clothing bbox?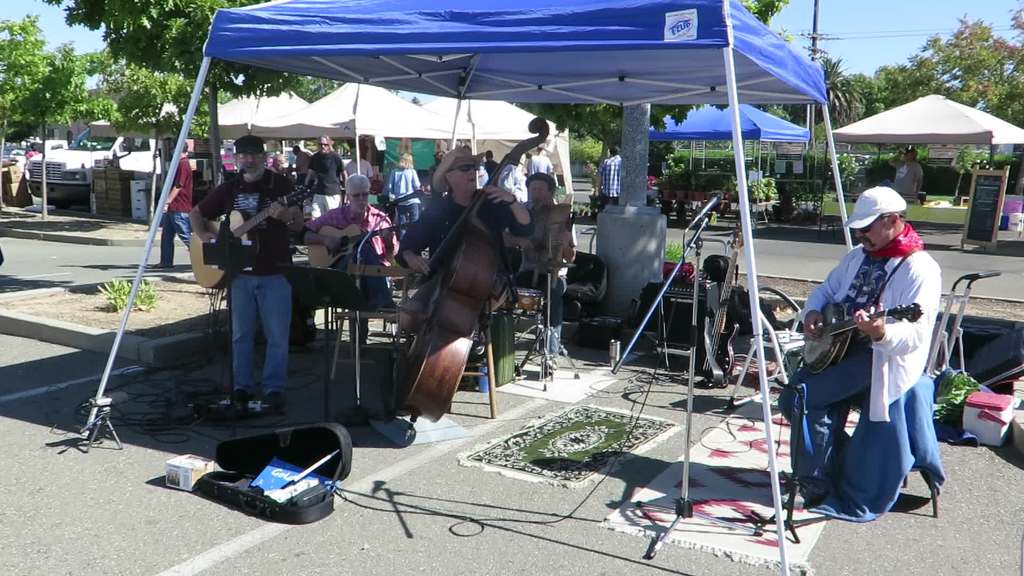
508 195 576 335
